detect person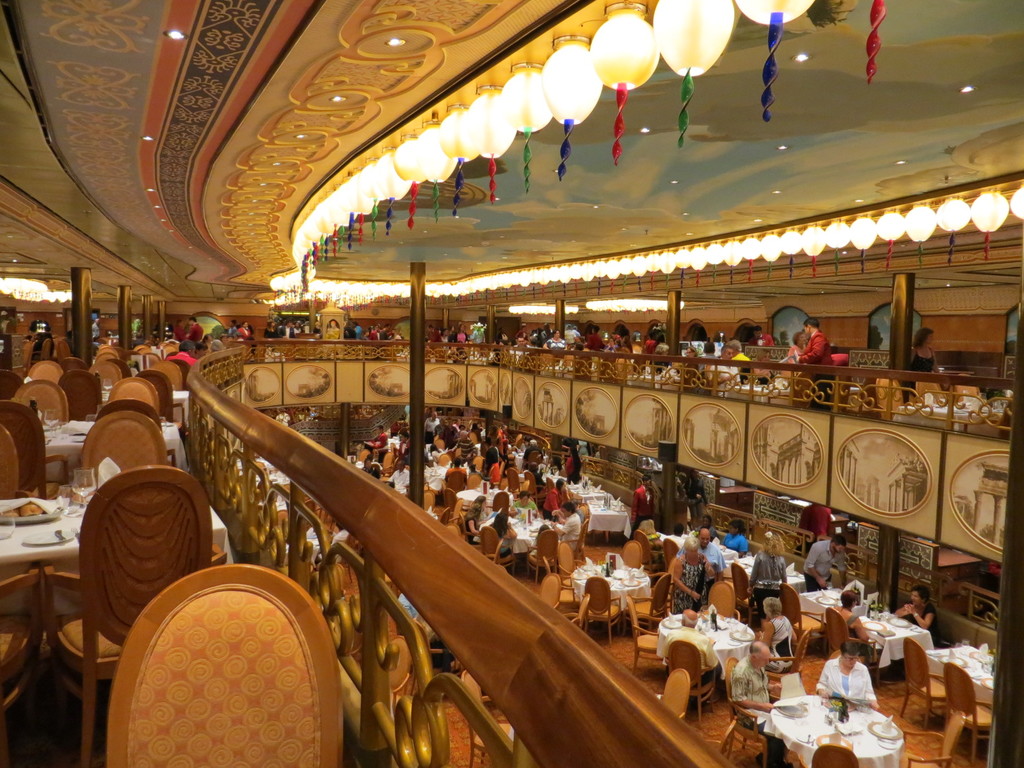
box=[313, 321, 320, 336]
